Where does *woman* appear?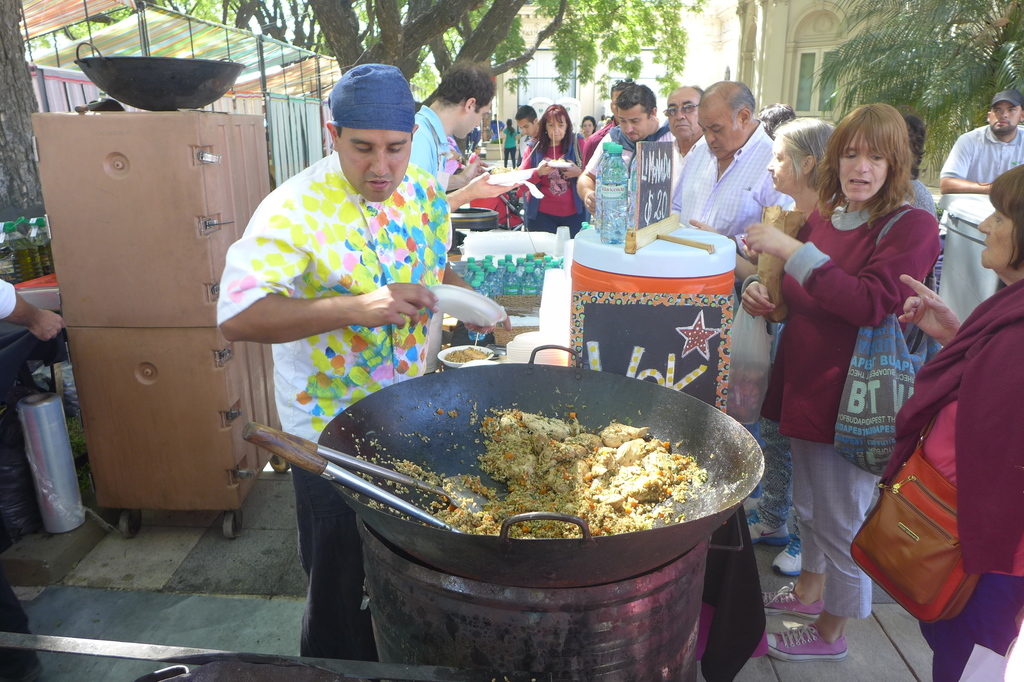
Appears at 746, 116, 831, 583.
